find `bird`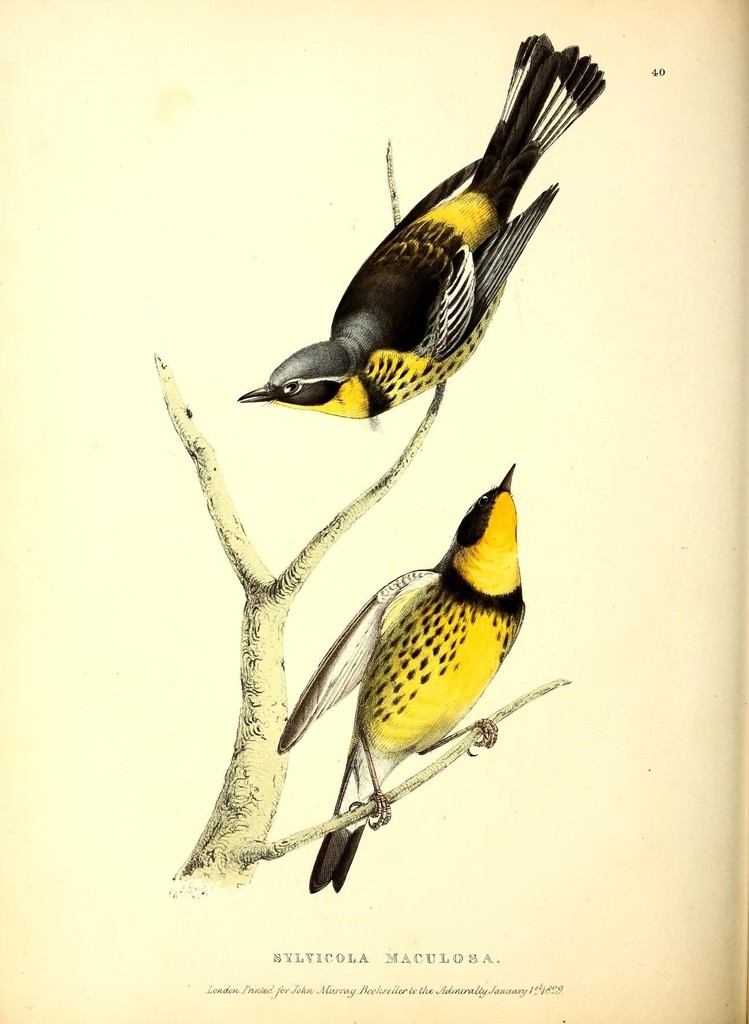
box(237, 48, 615, 465)
